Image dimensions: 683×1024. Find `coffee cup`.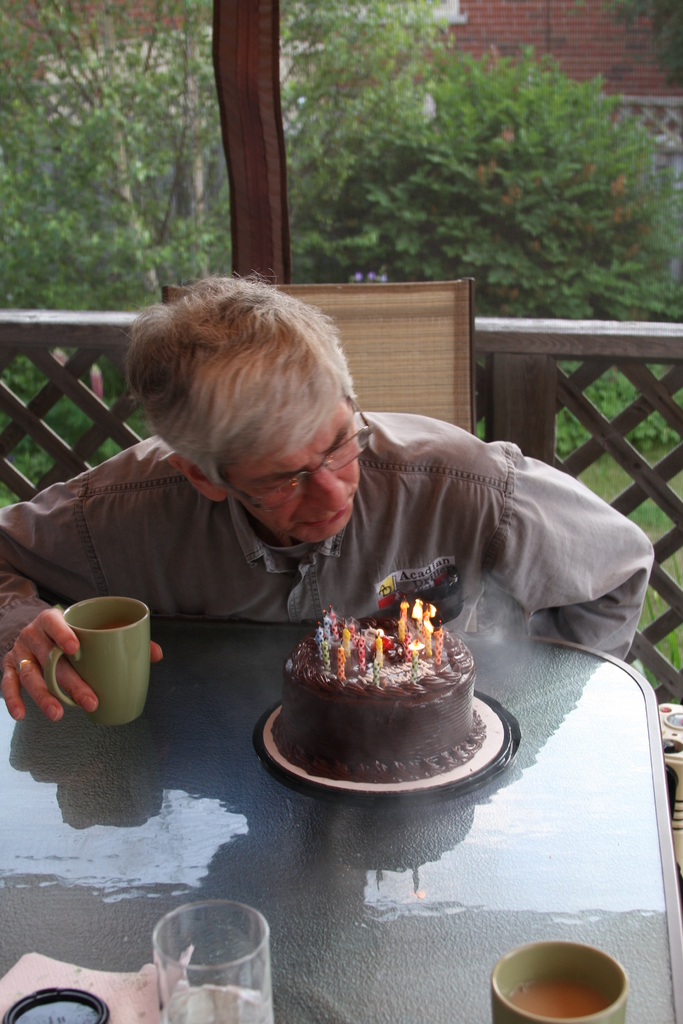
select_region(490, 937, 630, 1023).
